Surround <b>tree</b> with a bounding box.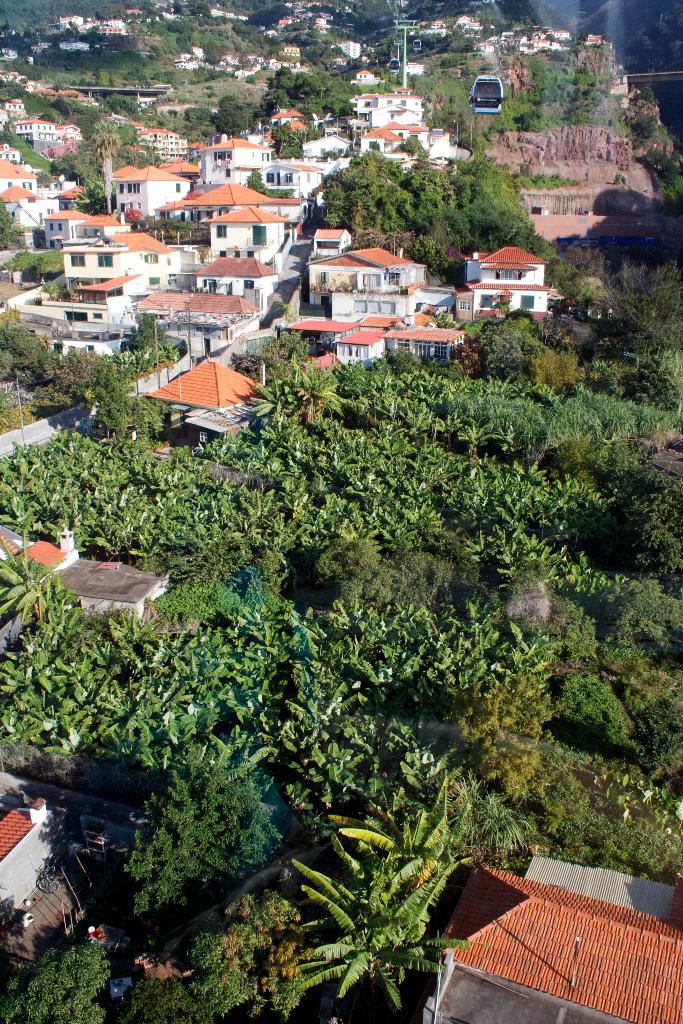
x1=311 y1=539 x2=383 y2=598.
